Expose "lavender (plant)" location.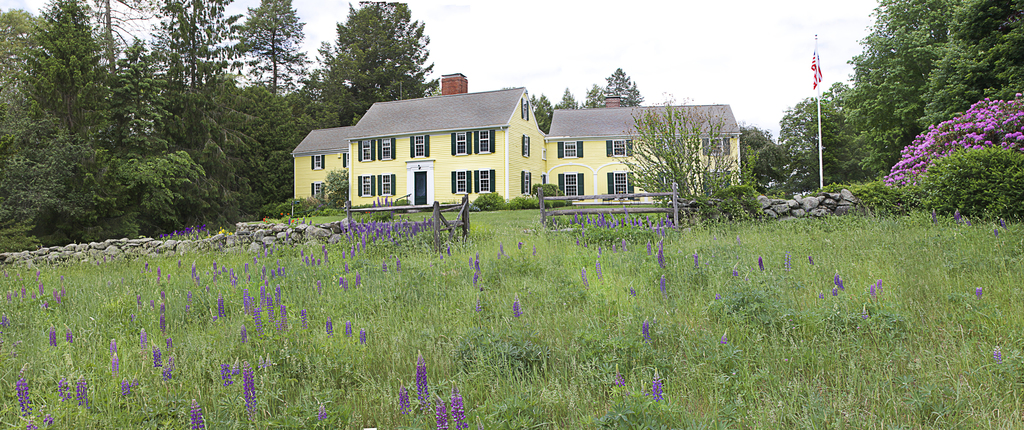
Exposed at 104/337/123/376.
